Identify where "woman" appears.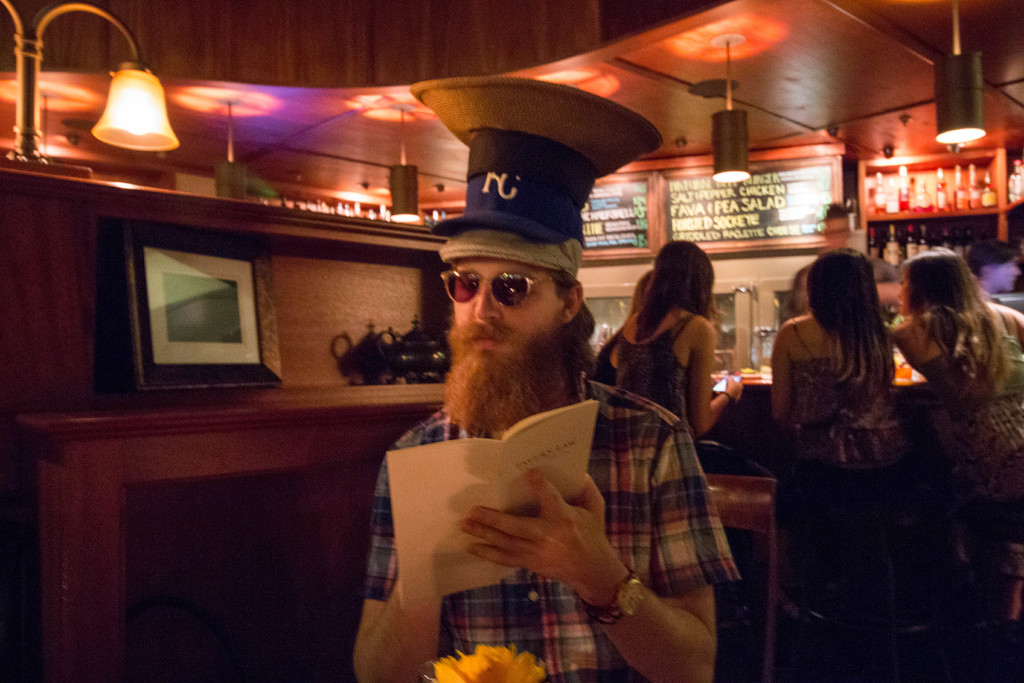
Appears at box(611, 237, 745, 442).
